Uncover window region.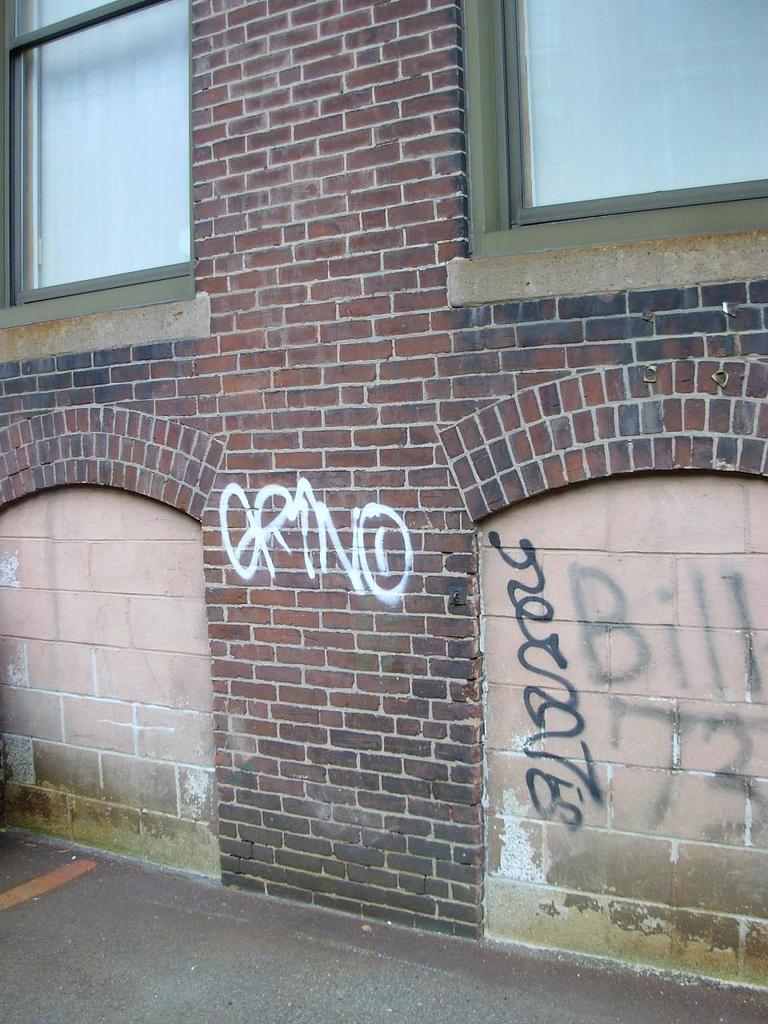
Uncovered: <box>453,0,767,255</box>.
